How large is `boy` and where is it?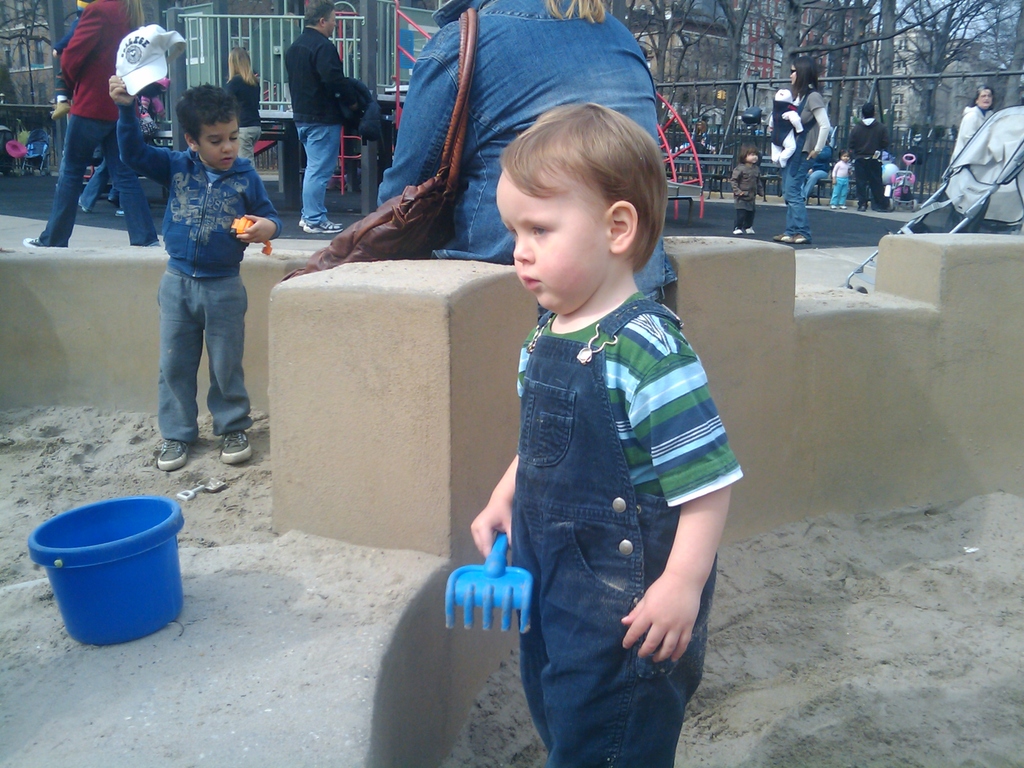
Bounding box: detection(464, 103, 758, 767).
